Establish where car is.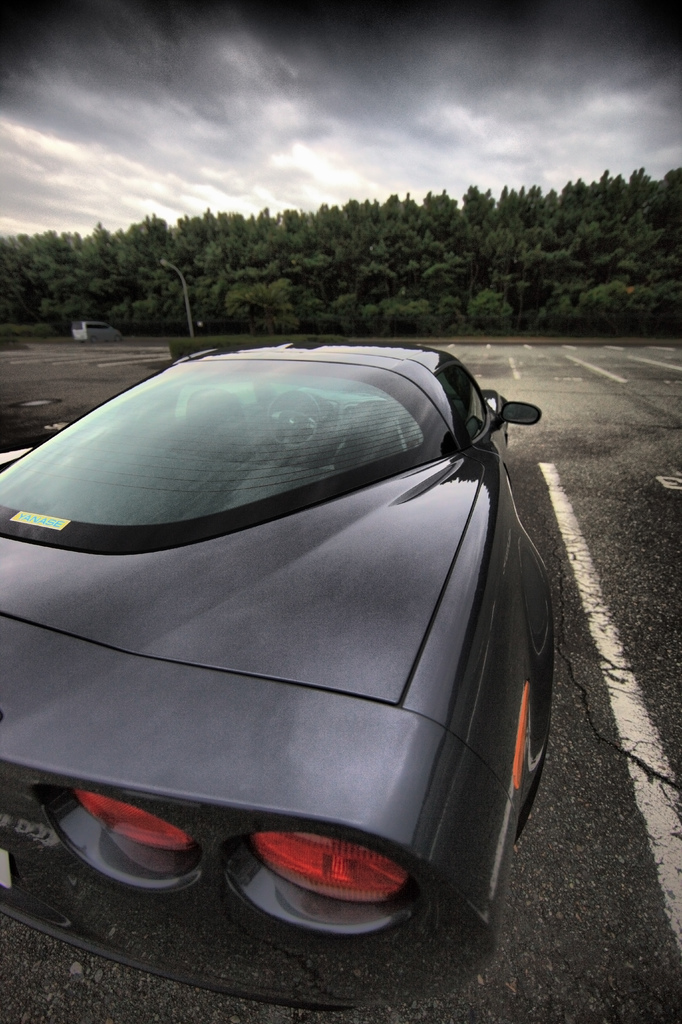
Established at <bbox>72, 321, 122, 344</bbox>.
